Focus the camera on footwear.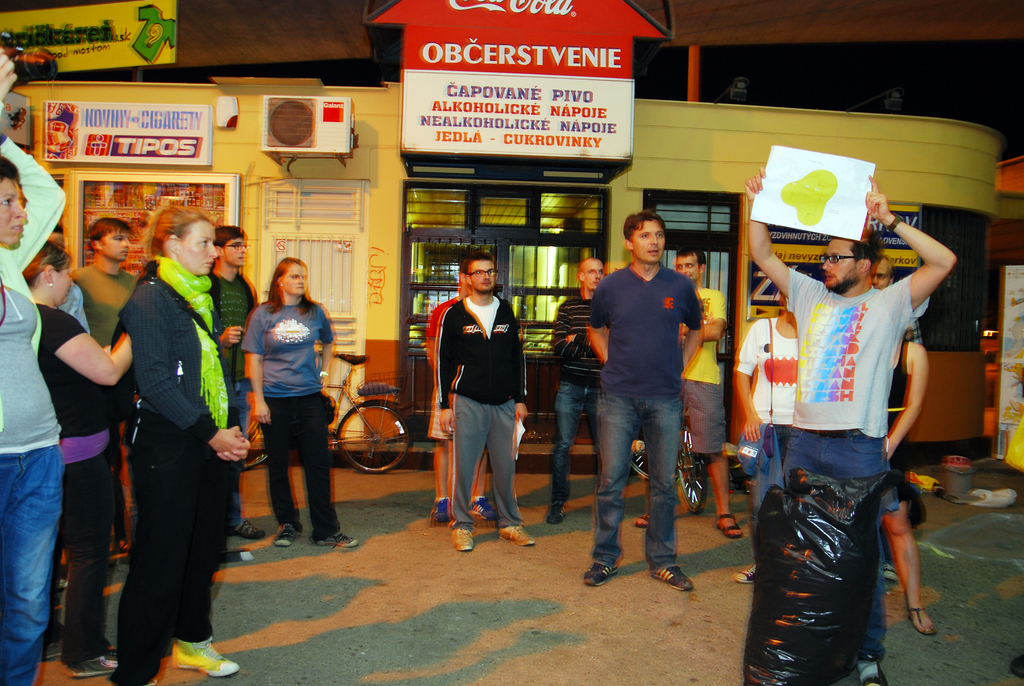
Focus region: box(273, 524, 296, 546).
